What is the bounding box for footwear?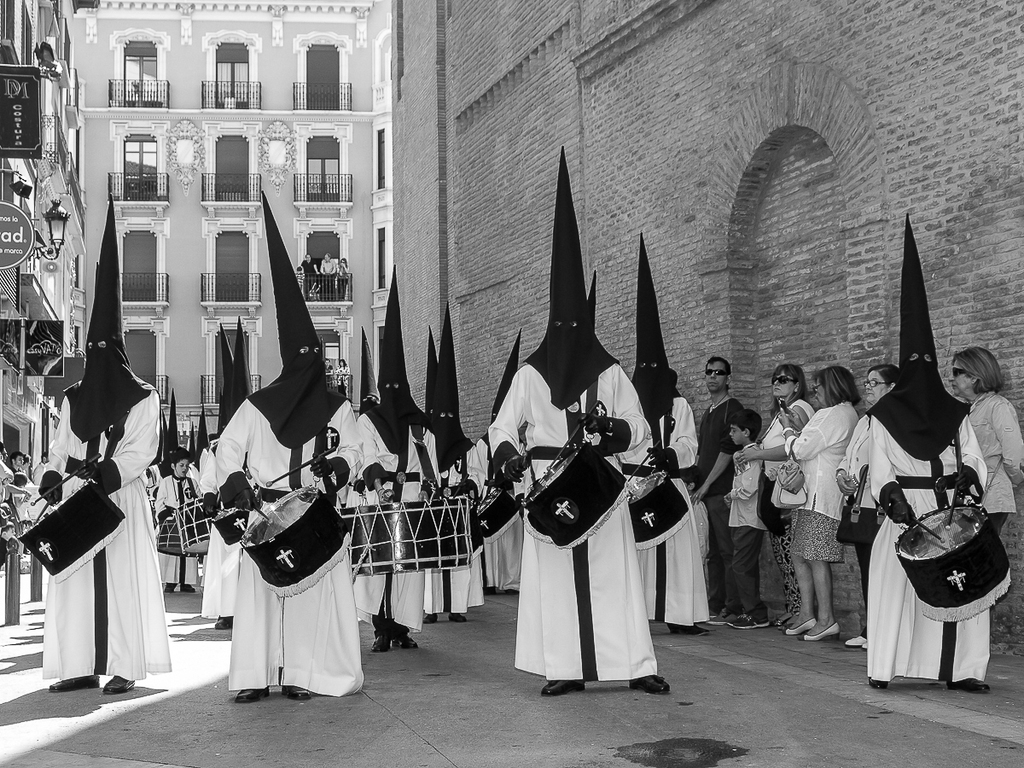
box=[49, 676, 98, 690].
